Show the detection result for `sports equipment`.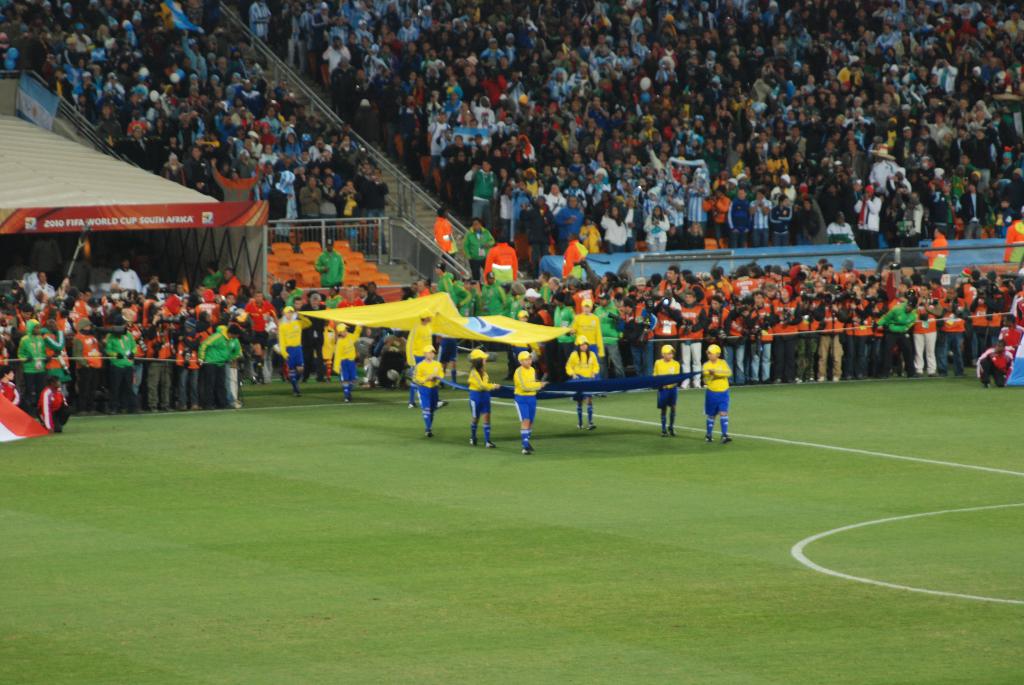
[701,433,715,442].
